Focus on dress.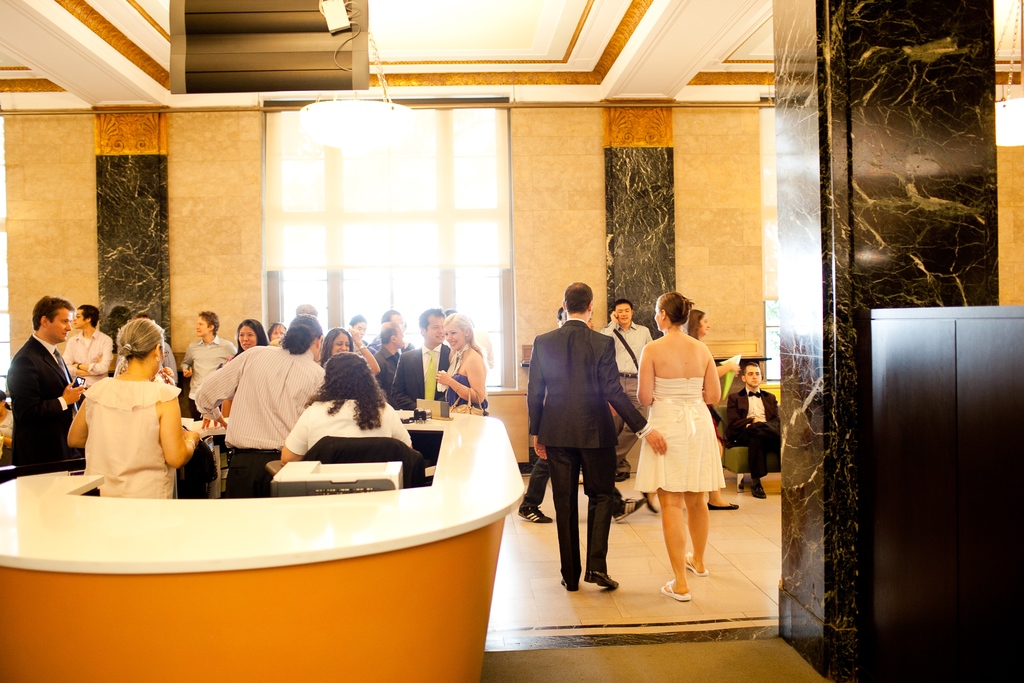
Focused at 630/374/727/492.
